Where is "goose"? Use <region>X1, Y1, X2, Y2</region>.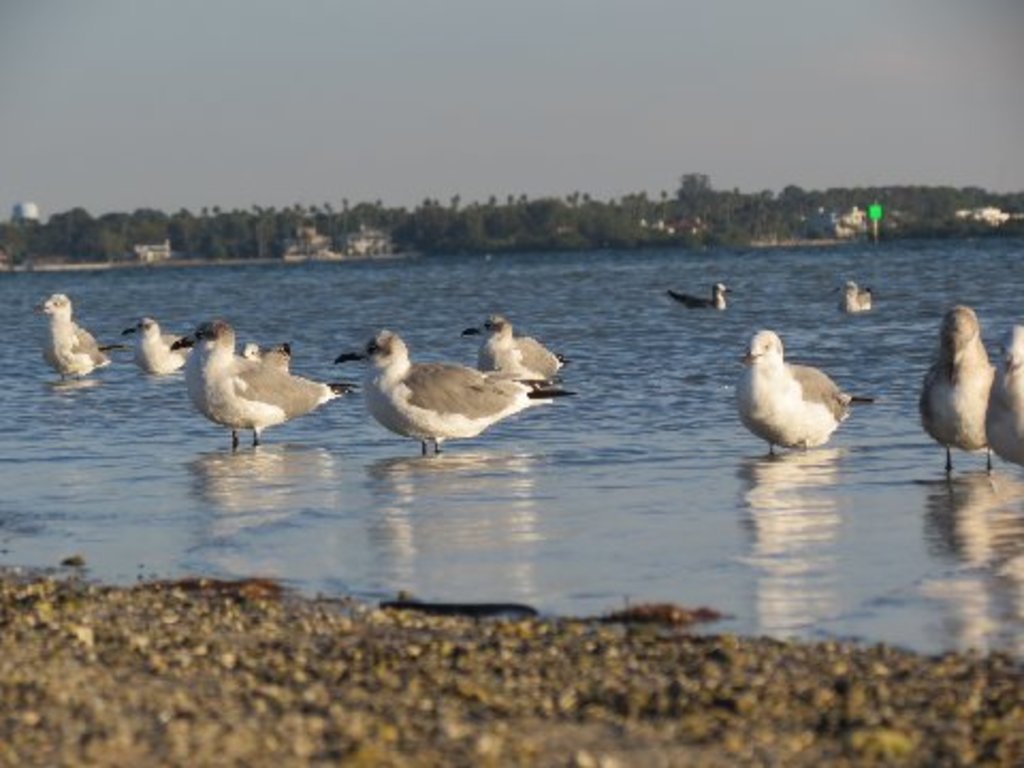
<region>337, 333, 559, 461</region>.
